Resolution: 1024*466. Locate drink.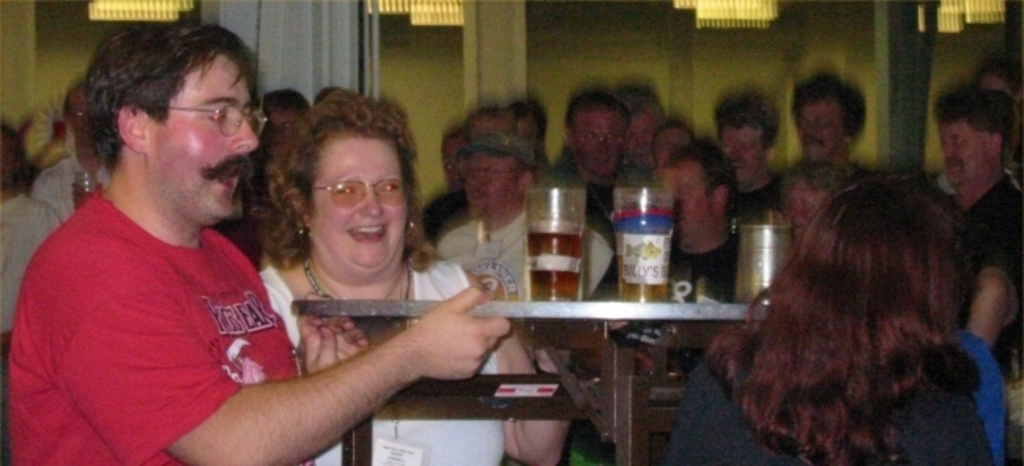
526, 175, 591, 312.
